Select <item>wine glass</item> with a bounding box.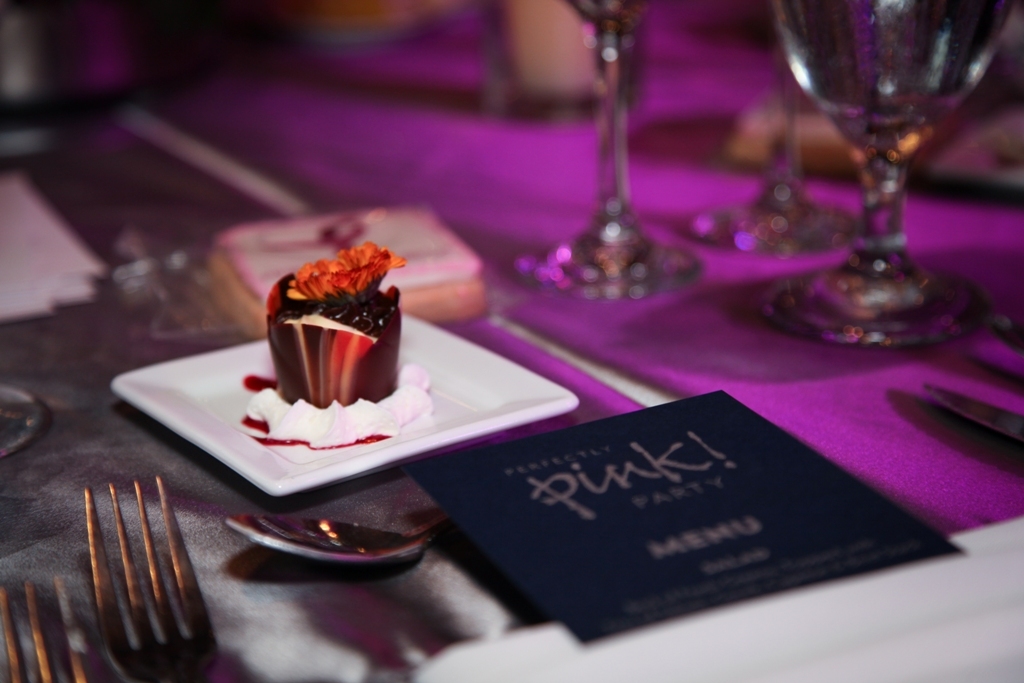
[left=689, top=0, right=856, bottom=257].
